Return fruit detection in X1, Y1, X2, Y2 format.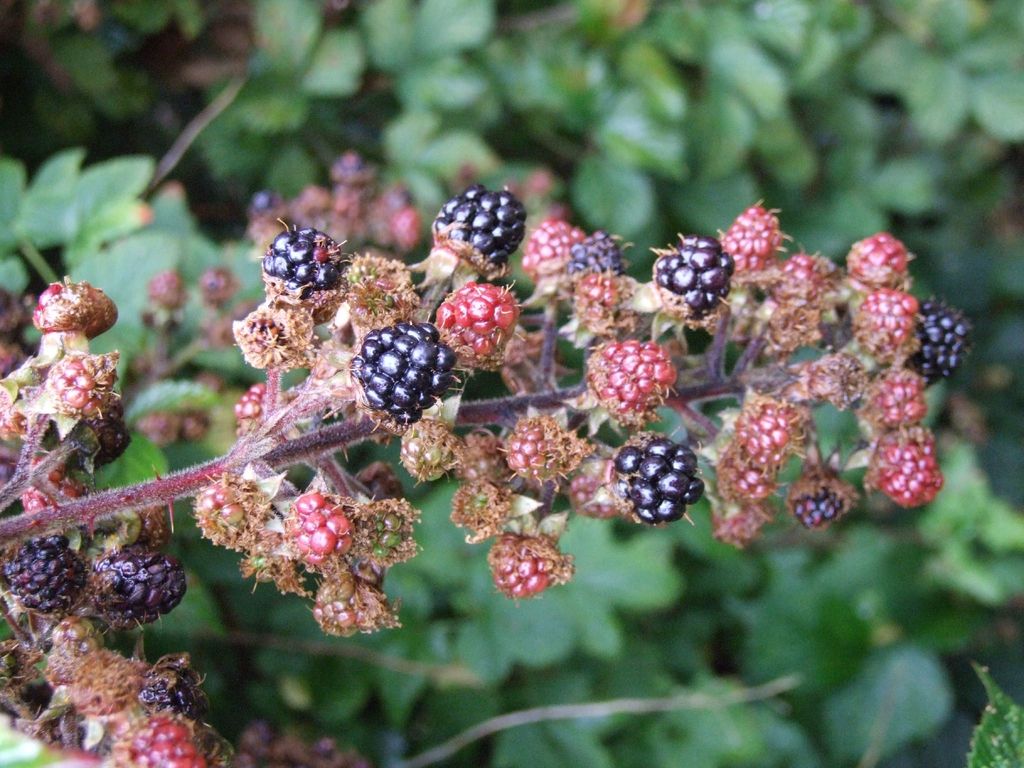
613, 440, 707, 522.
